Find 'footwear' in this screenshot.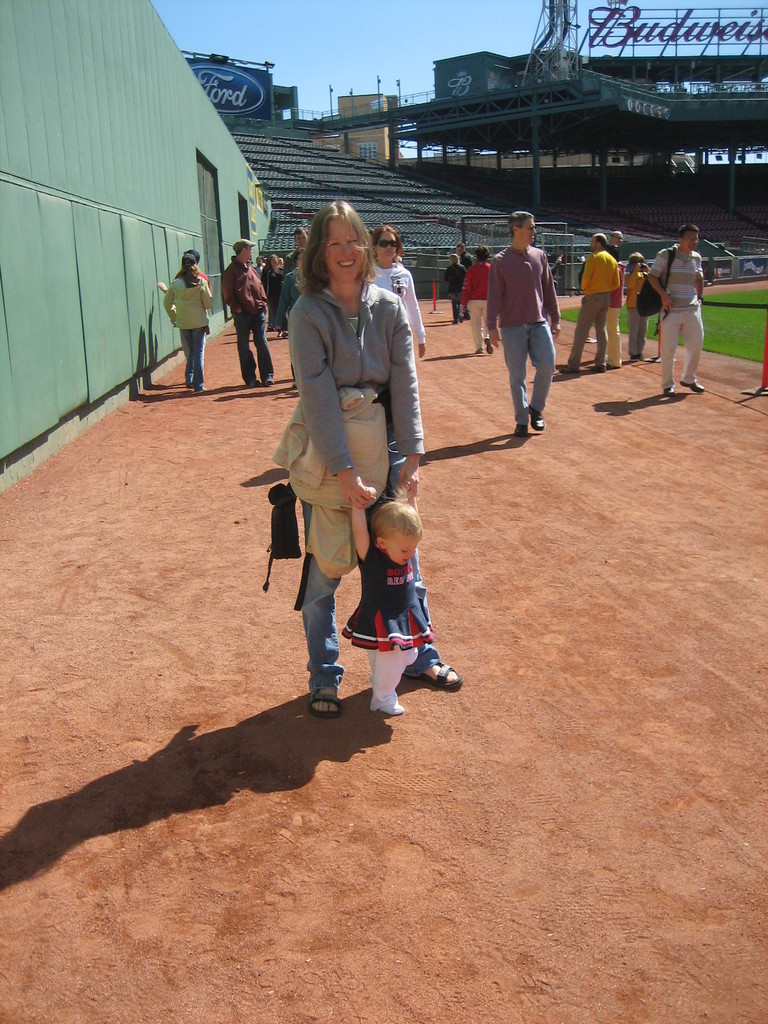
The bounding box for 'footwear' is 292:379:296:390.
